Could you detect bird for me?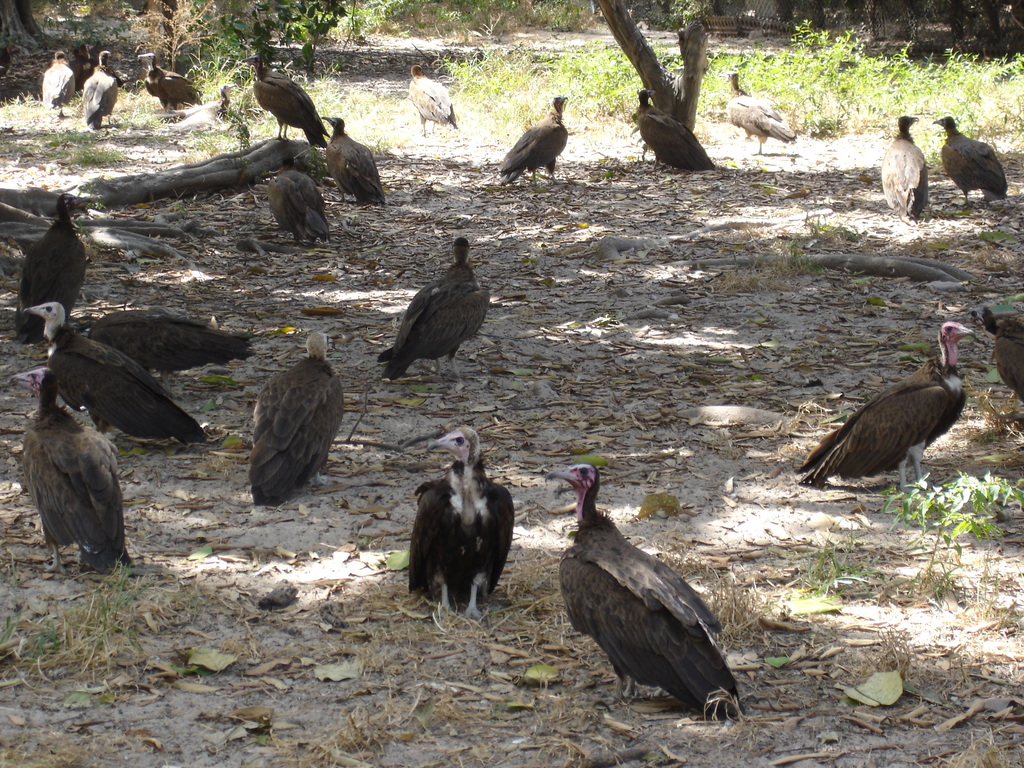
Detection result: (973,308,1023,408).
